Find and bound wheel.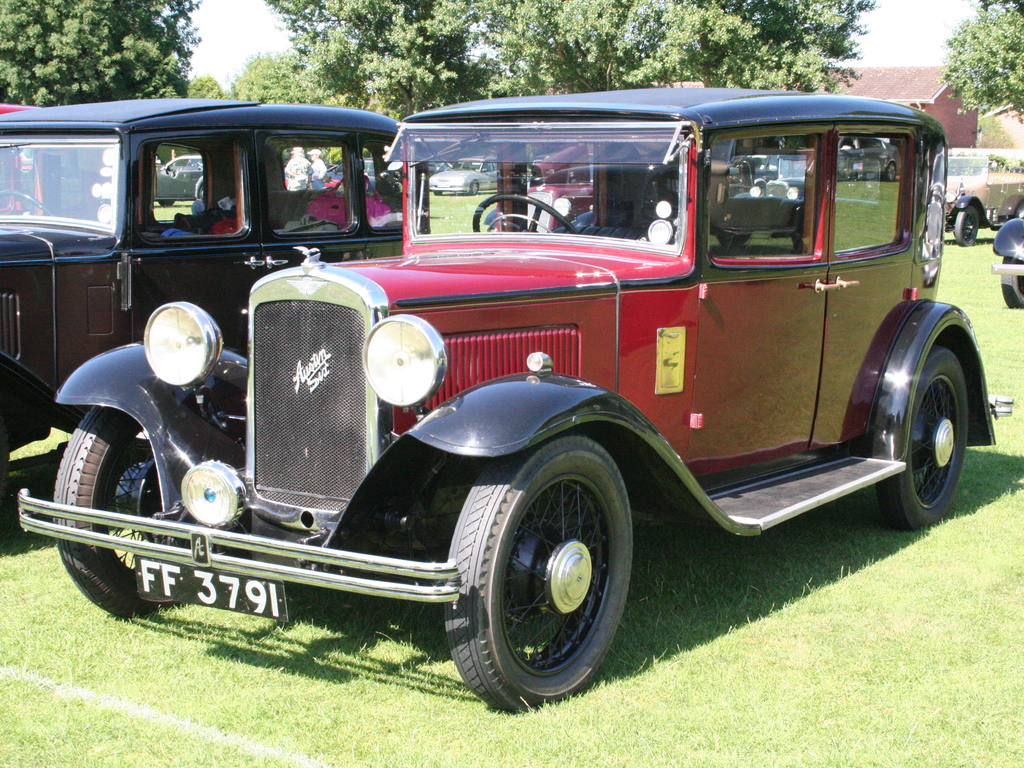
Bound: box(0, 189, 56, 217).
